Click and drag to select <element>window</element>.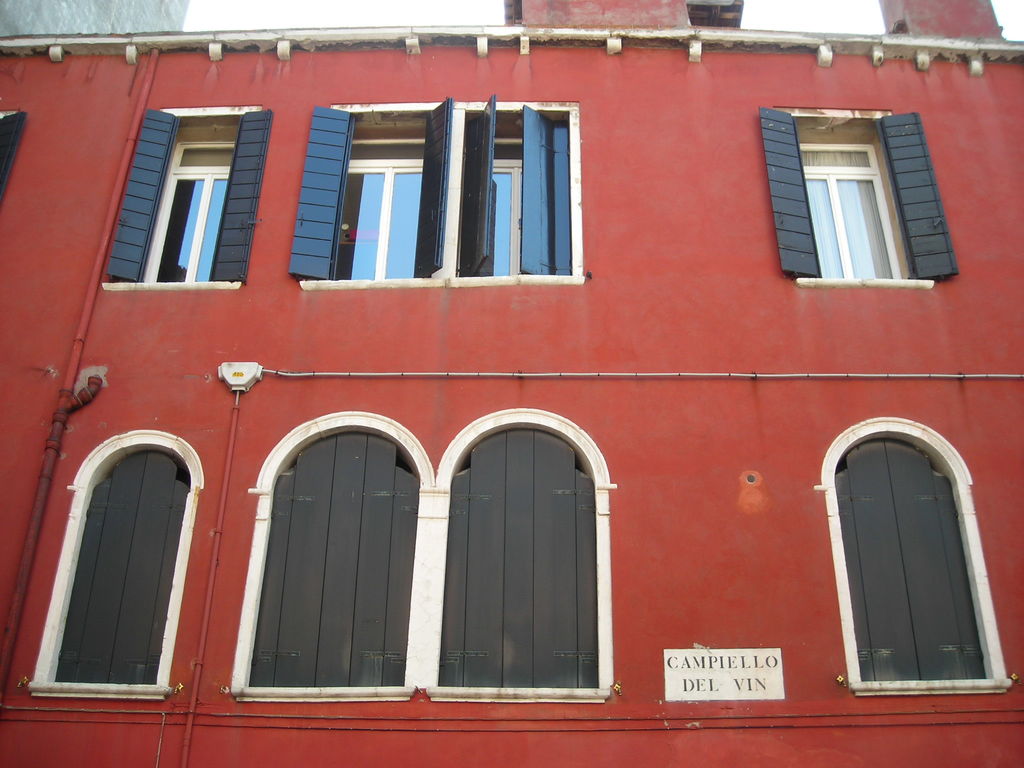
Selection: 49,440,191,693.
